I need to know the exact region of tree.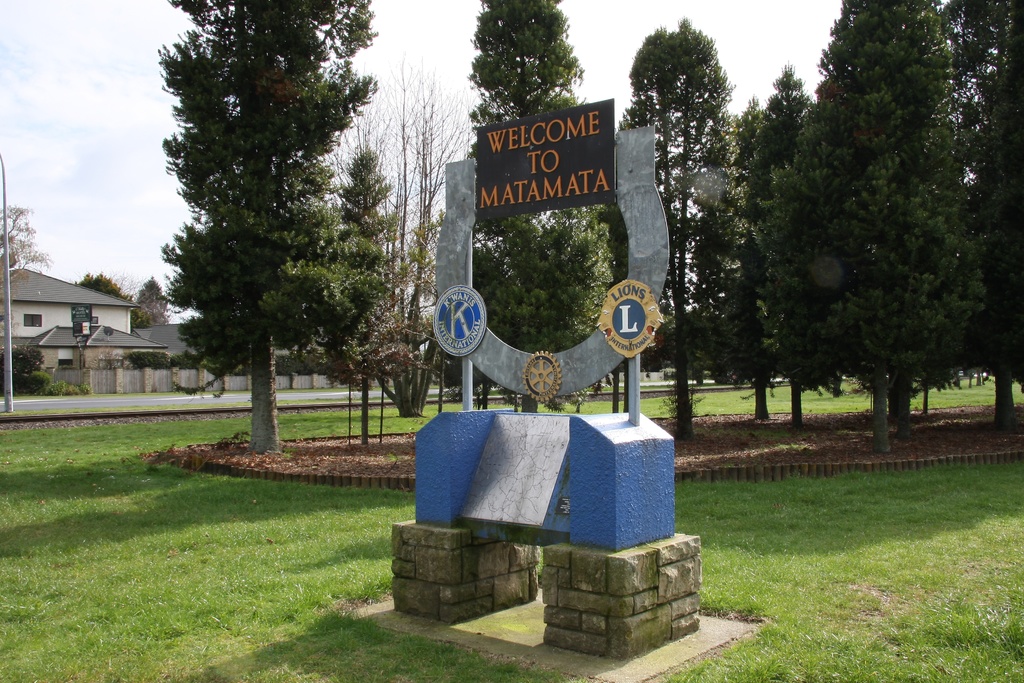
Region: [left=131, top=270, right=174, bottom=325].
